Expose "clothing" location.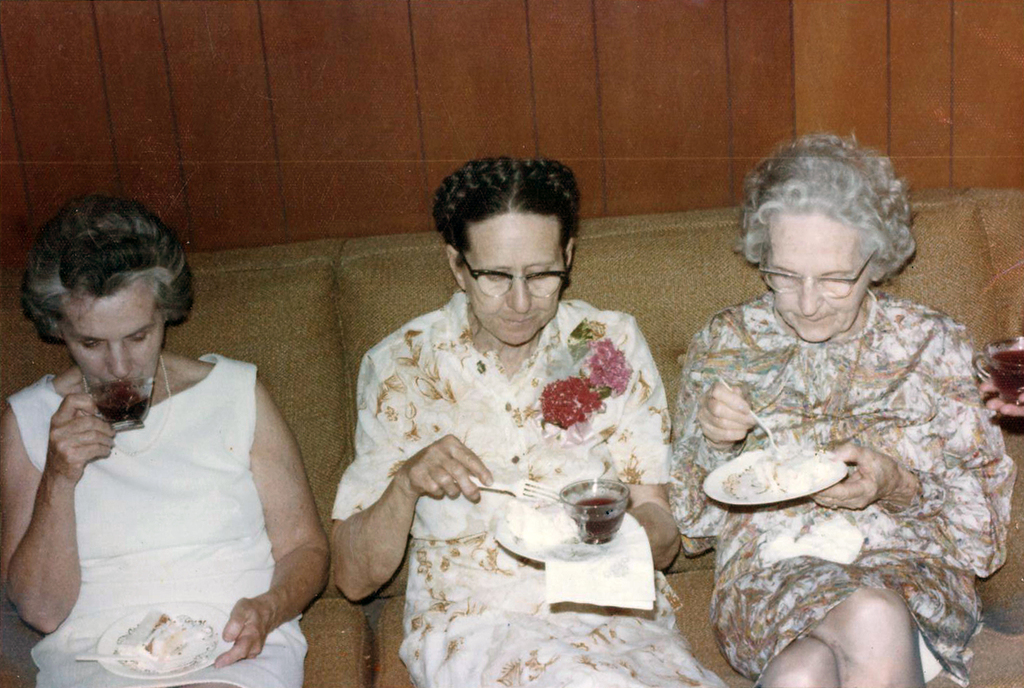
Exposed at left=336, top=297, right=727, bottom=687.
